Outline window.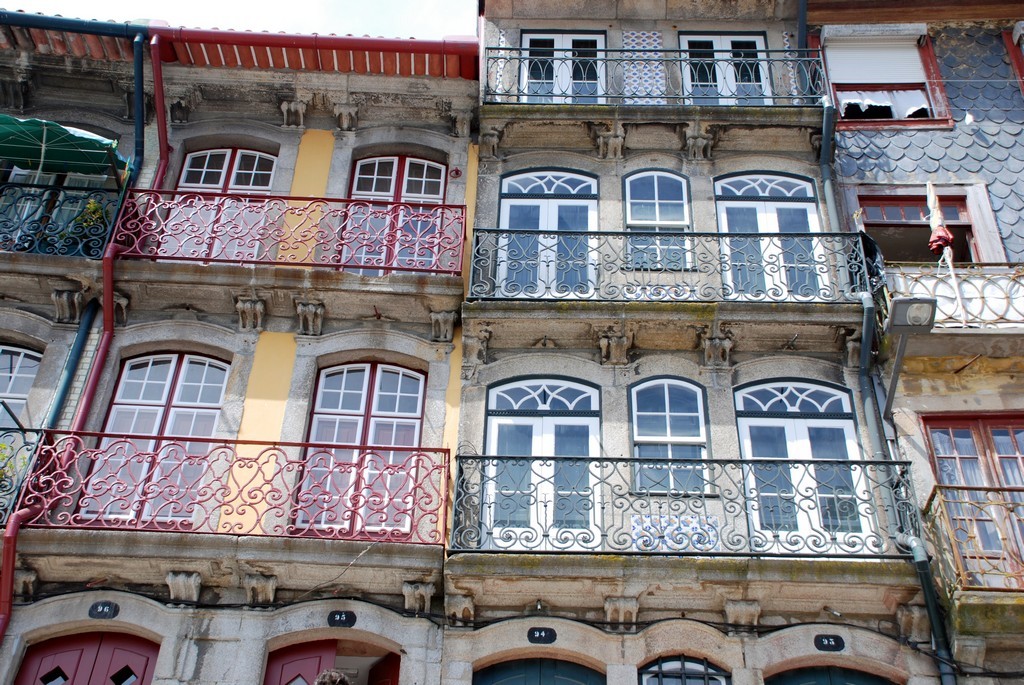
Outline: 342:160:449:269.
